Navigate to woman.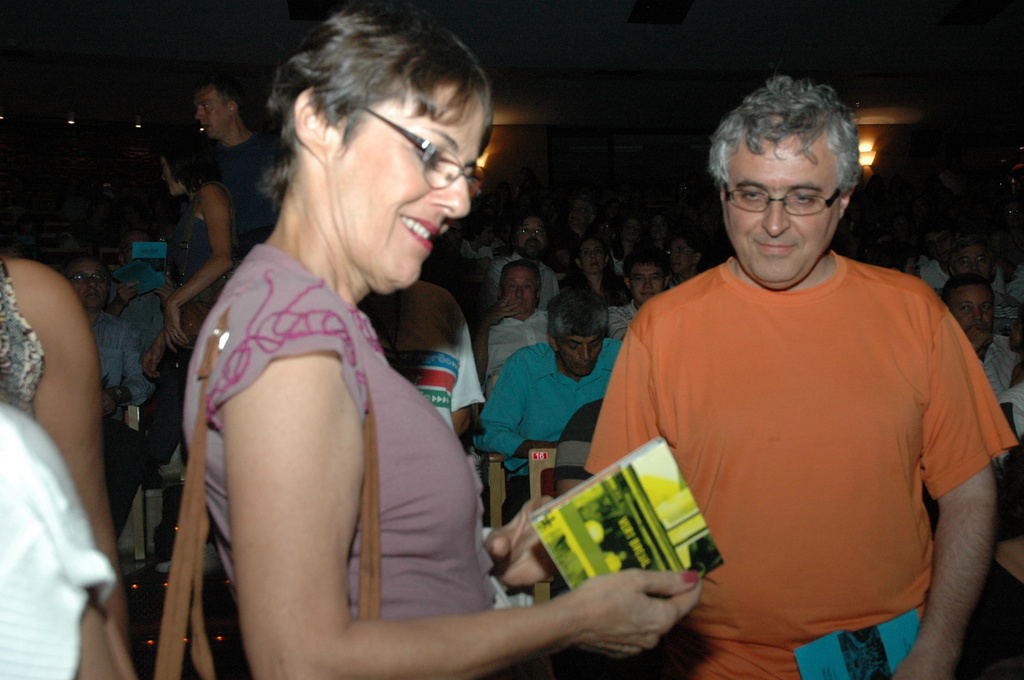
Navigation target: [x1=183, y1=0, x2=700, y2=679].
